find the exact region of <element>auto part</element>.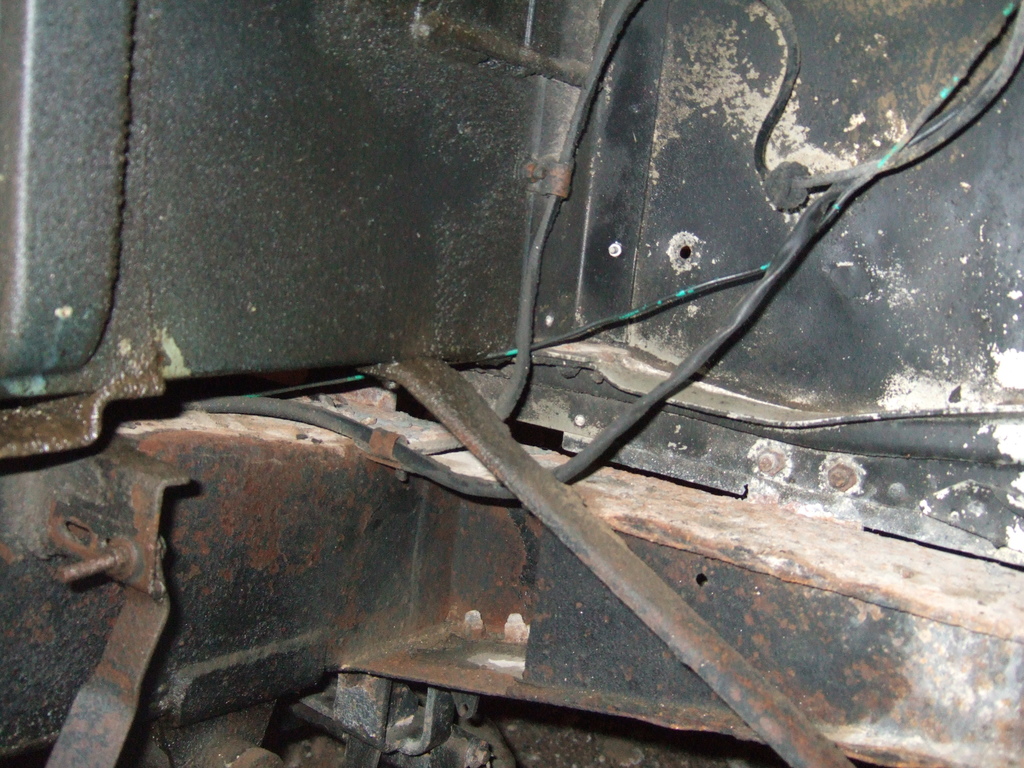
Exact region: select_region(0, 0, 1023, 767).
